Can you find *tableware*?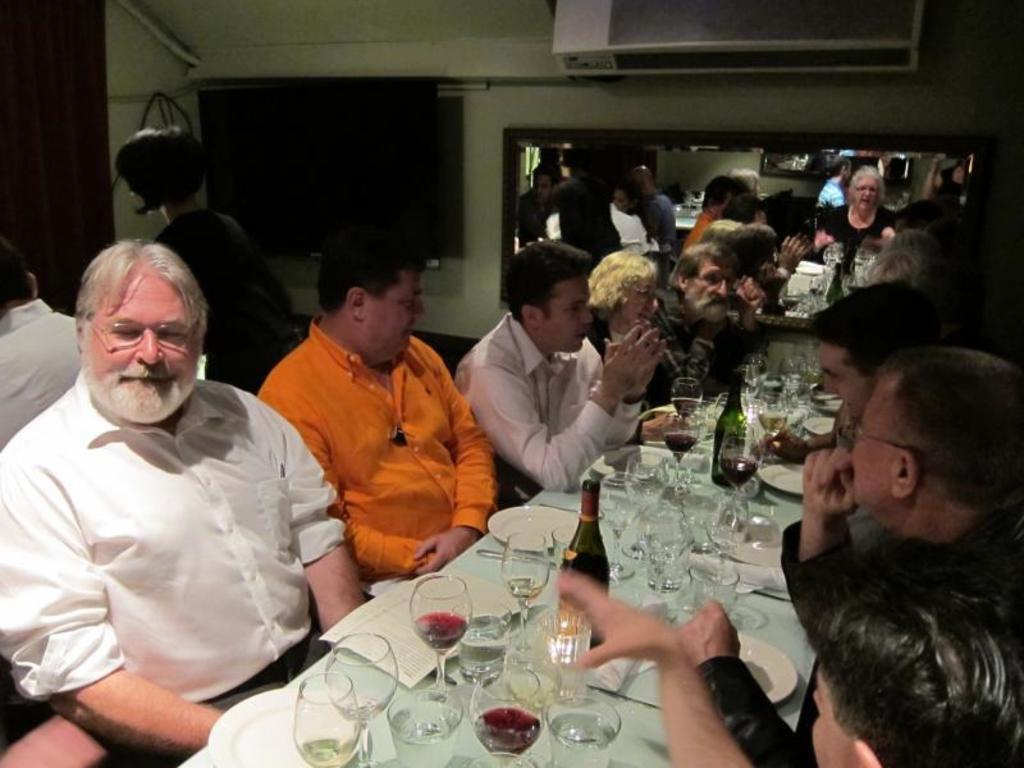
Yes, bounding box: <bbox>594, 468, 628, 582</bbox>.
